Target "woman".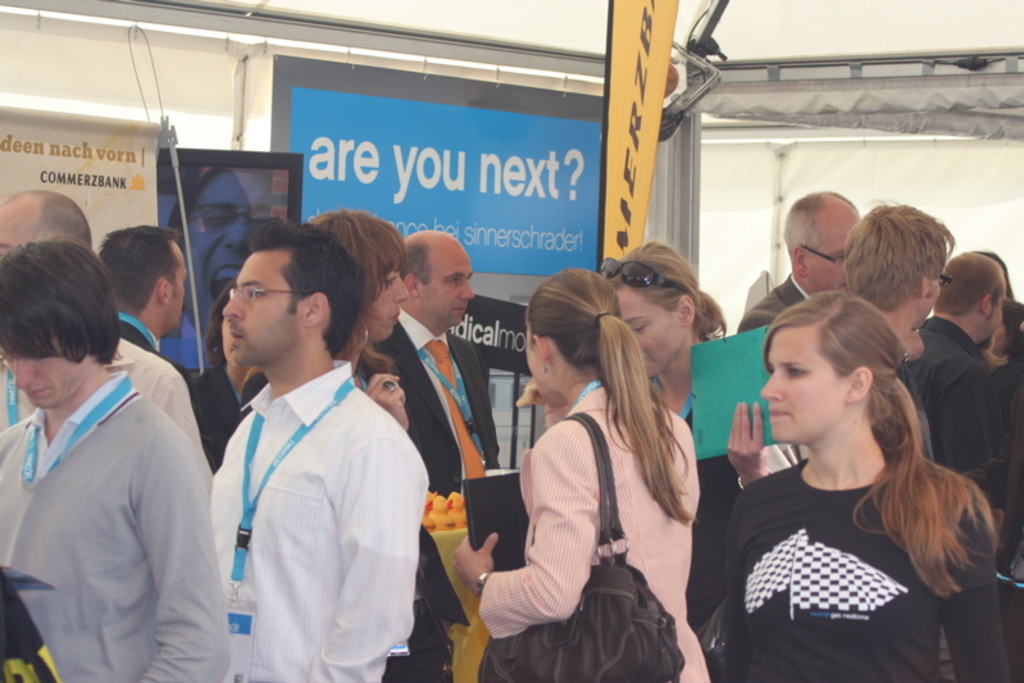
Target region: (left=451, top=267, right=716, bottom=682).
